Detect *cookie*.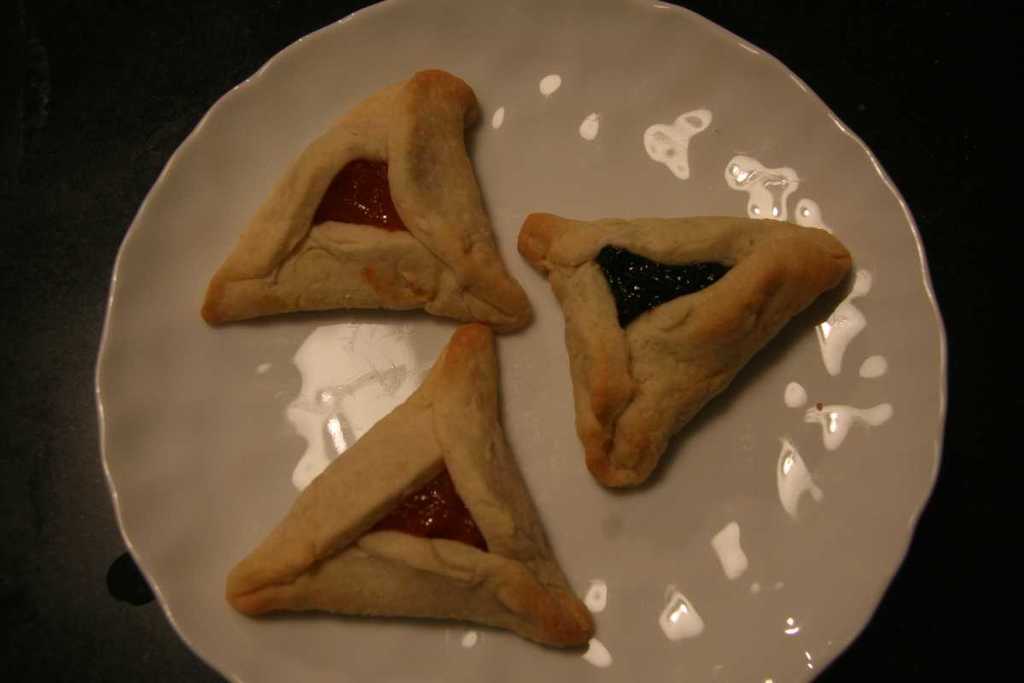
Detected at x1=514 y1=212 x2=855 y2=490.
